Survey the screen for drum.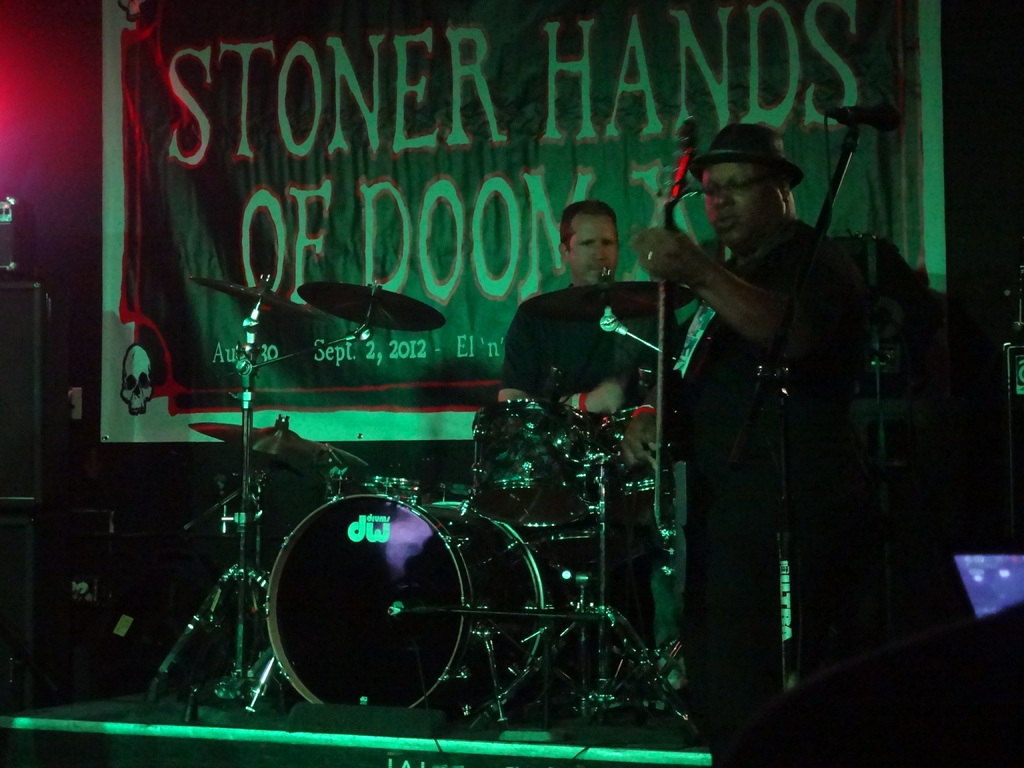
Survey found: BBox(264, 492, 545, 719).
